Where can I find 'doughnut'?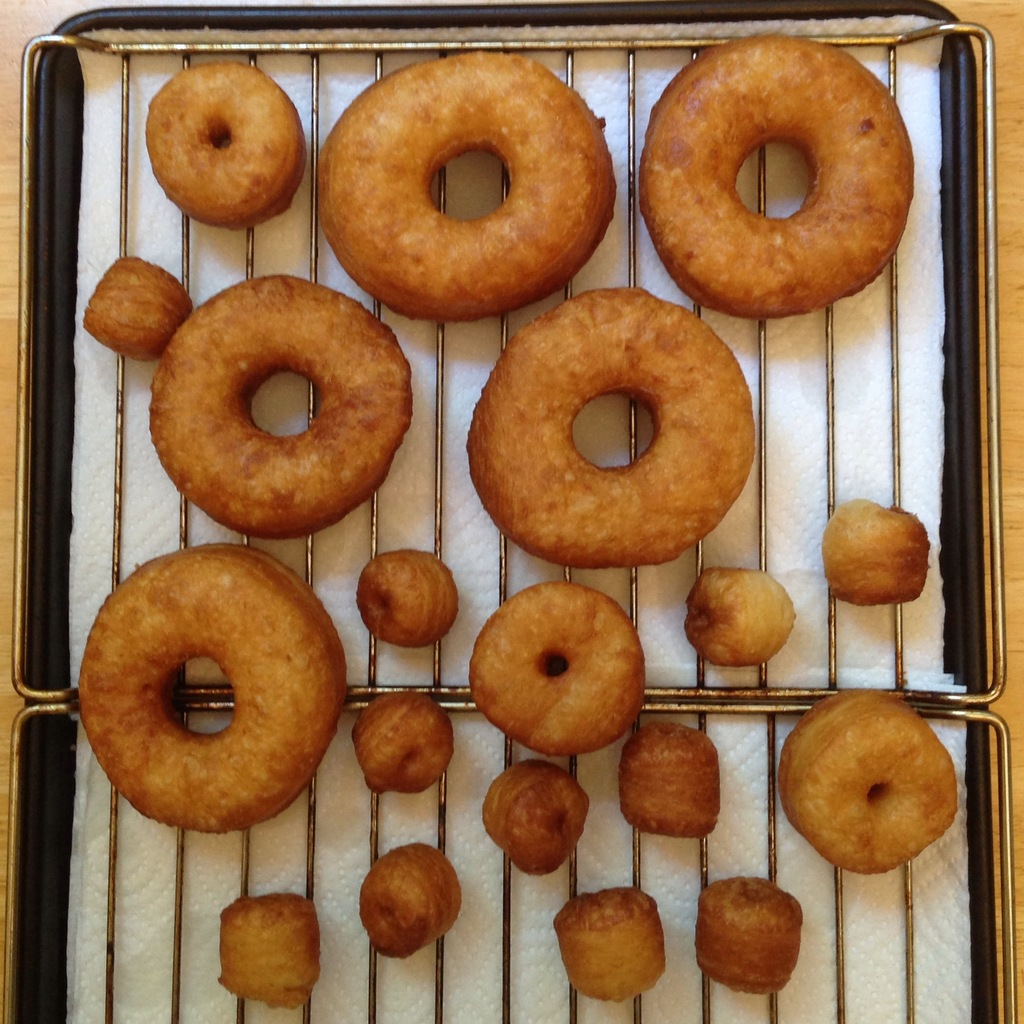
You can find it at 463/287/760/564.
